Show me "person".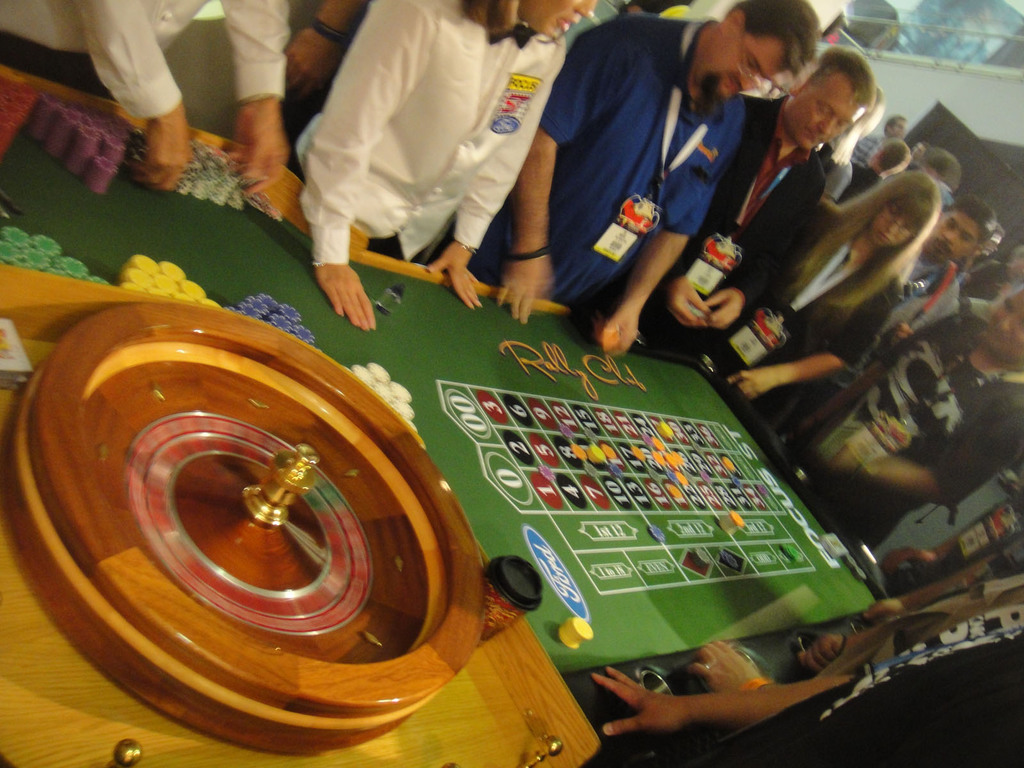
"person" is here: [left=469, top=0, right=824, bottom=361].
